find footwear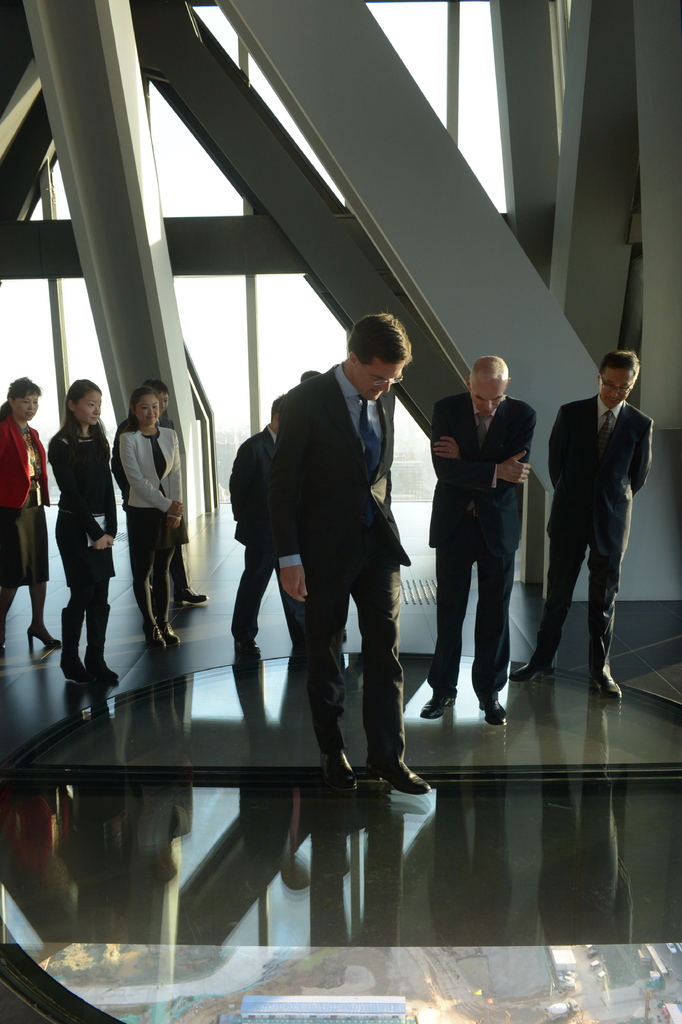
29,617,64,652
